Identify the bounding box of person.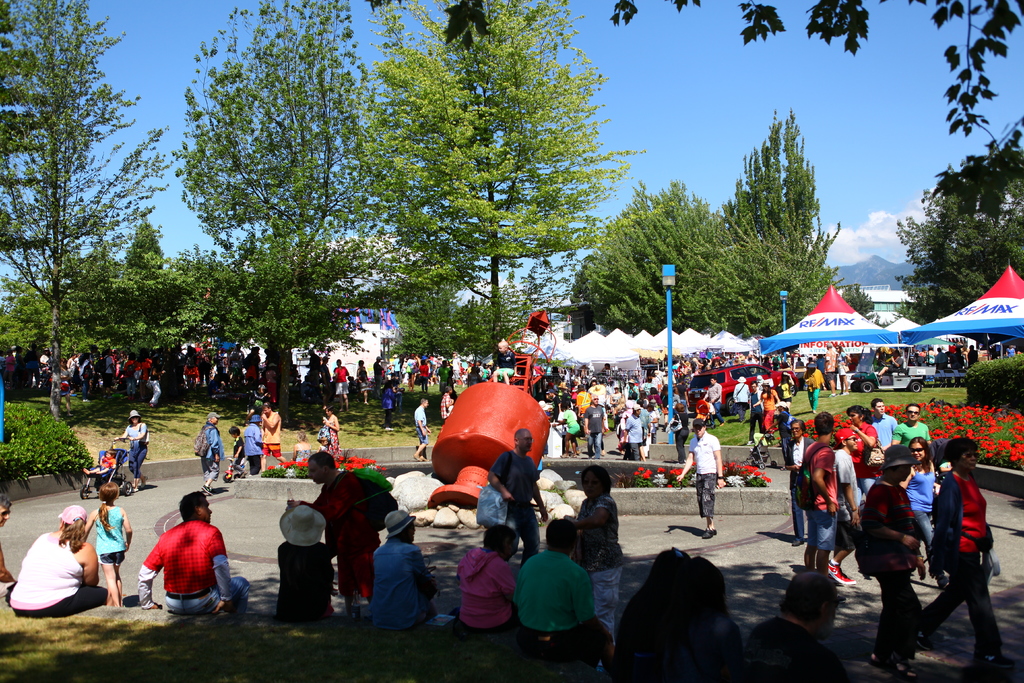
crop(195, 411, 227, 498).
